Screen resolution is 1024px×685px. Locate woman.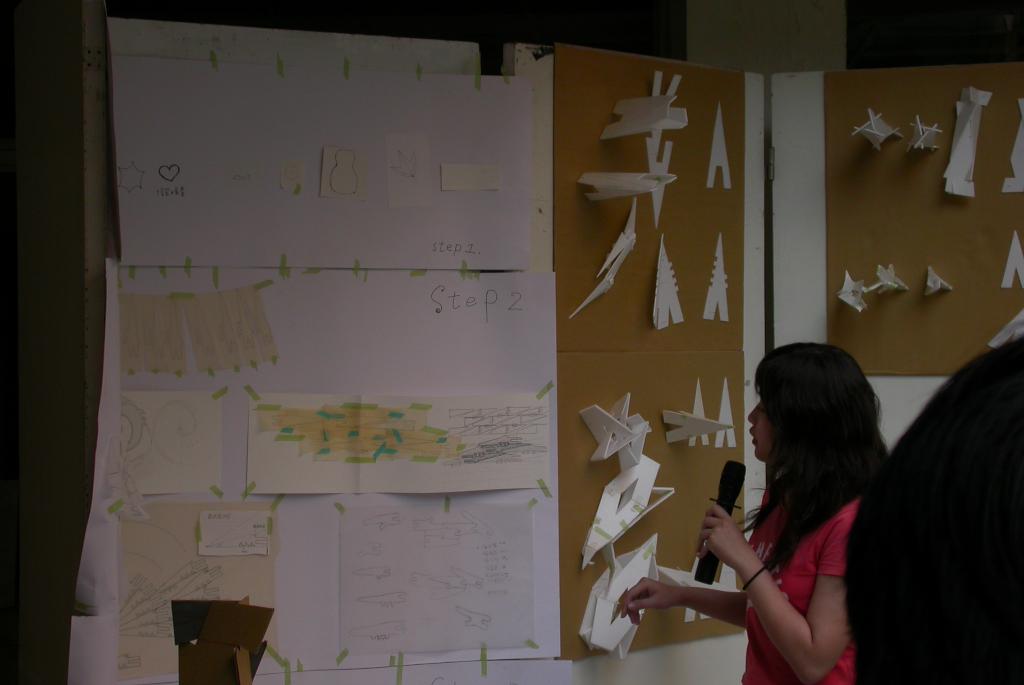
659,335,889,684.
